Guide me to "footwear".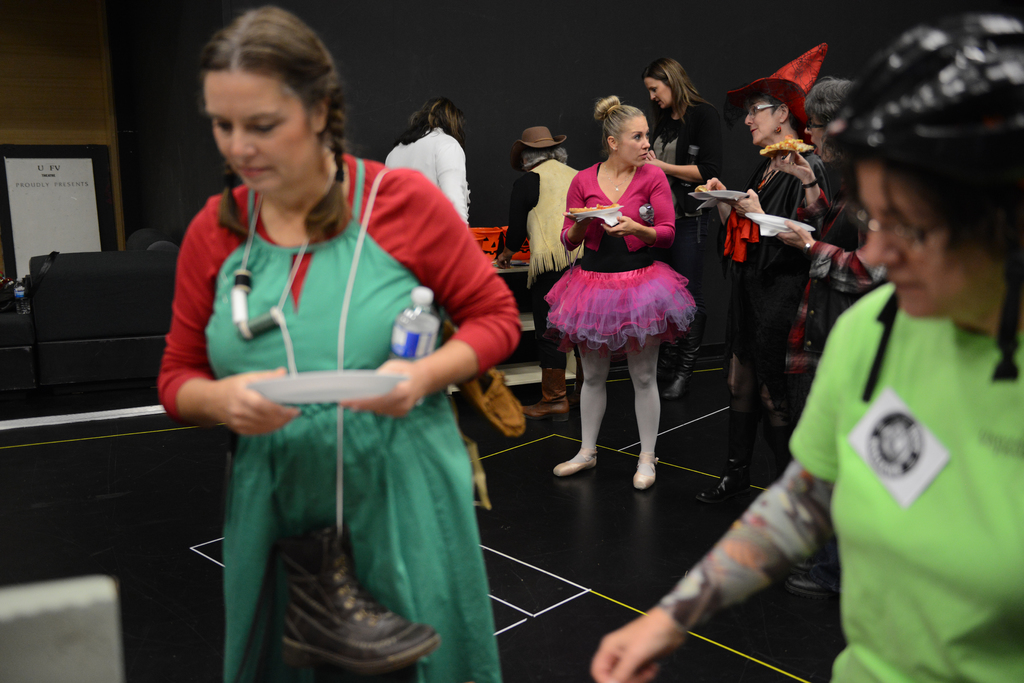
Guidance: box=[244, 498, 406, 671].
